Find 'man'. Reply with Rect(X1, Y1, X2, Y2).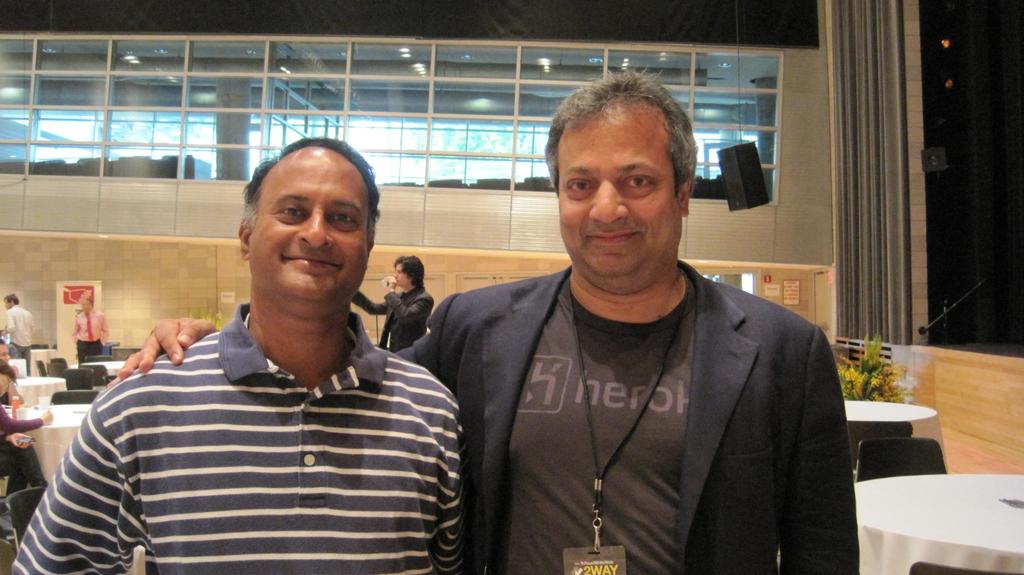
Rect(72, 293, 116, 360).
